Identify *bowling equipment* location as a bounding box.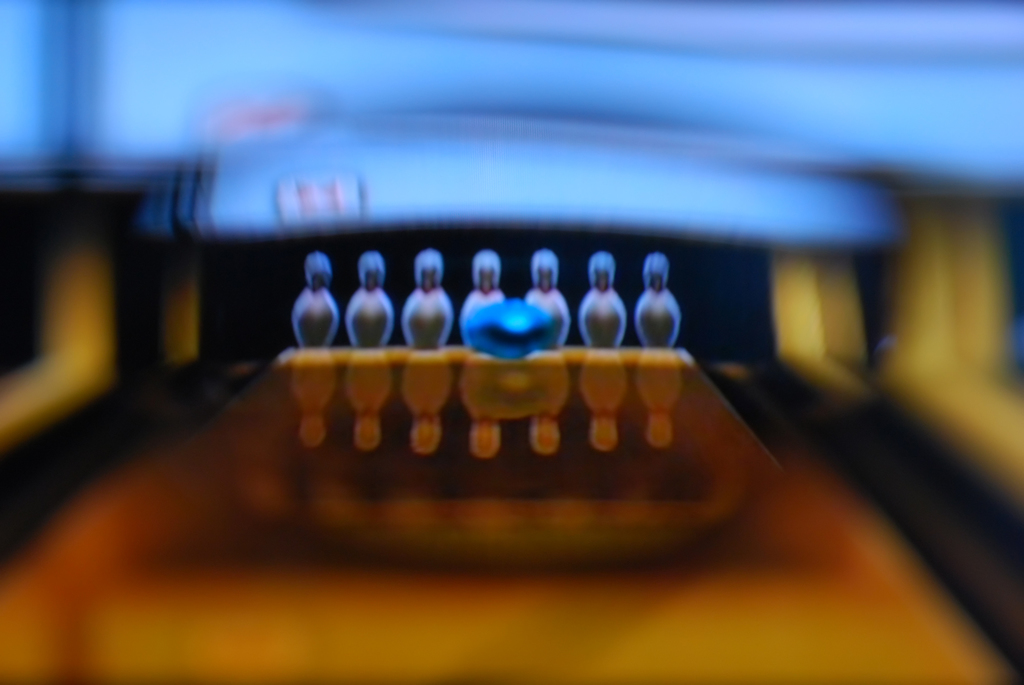
[396,253,455,346].
